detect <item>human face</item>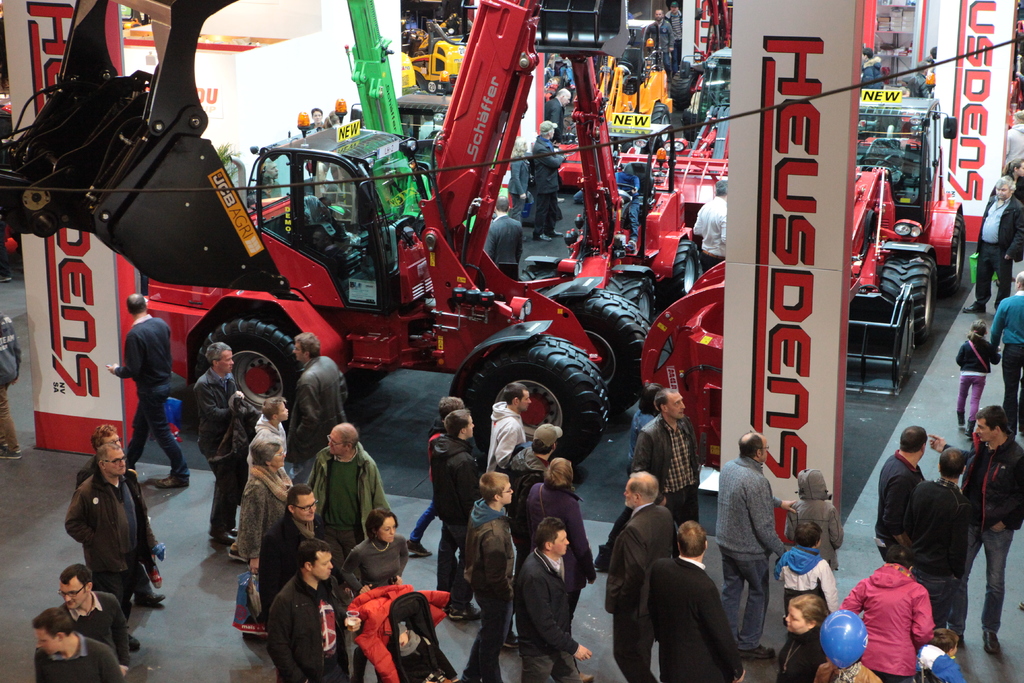
bbox(379, 515, 397, 544)
